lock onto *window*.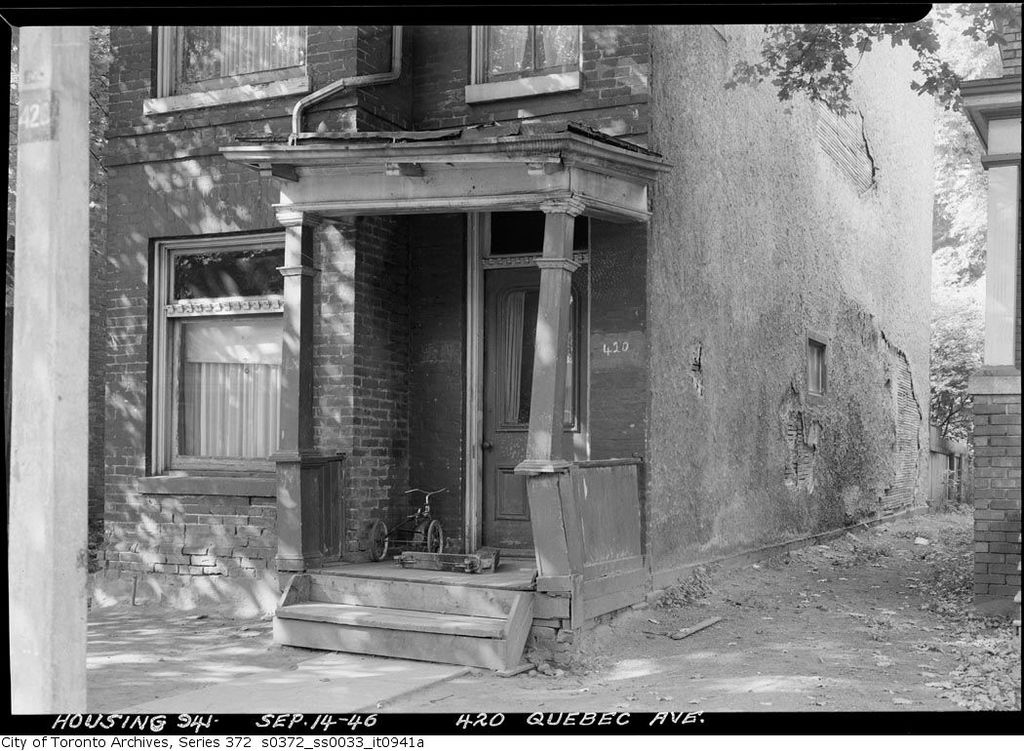
Locked: (139,25,311,118).
